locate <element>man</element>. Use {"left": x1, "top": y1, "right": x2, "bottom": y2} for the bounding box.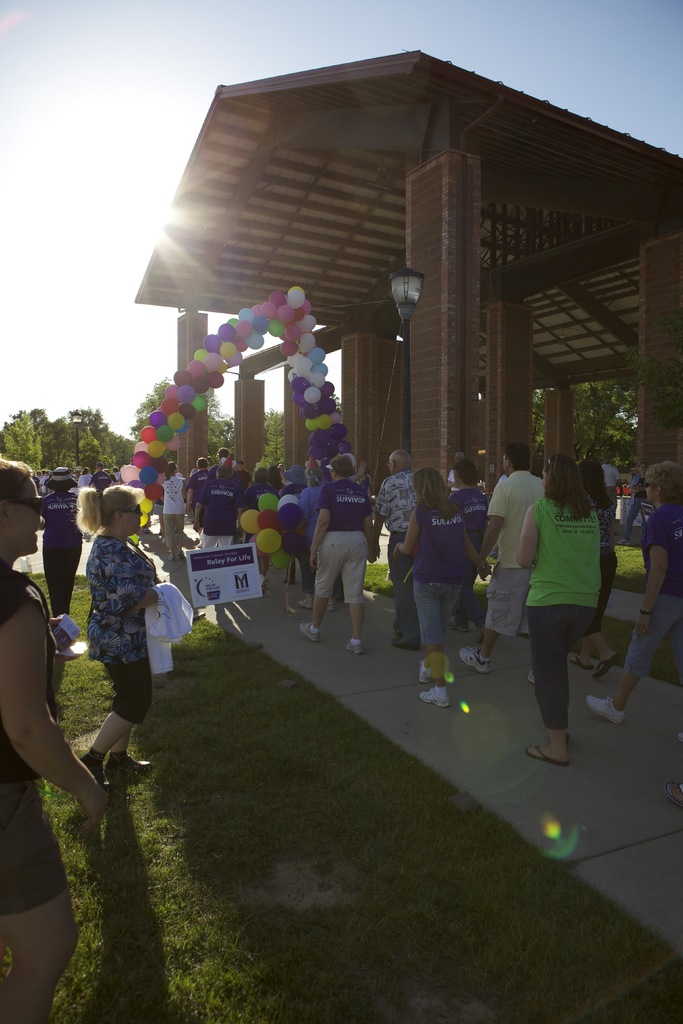
{"left": 38, "top": 467, "right": 49, "bottom": 499}.
